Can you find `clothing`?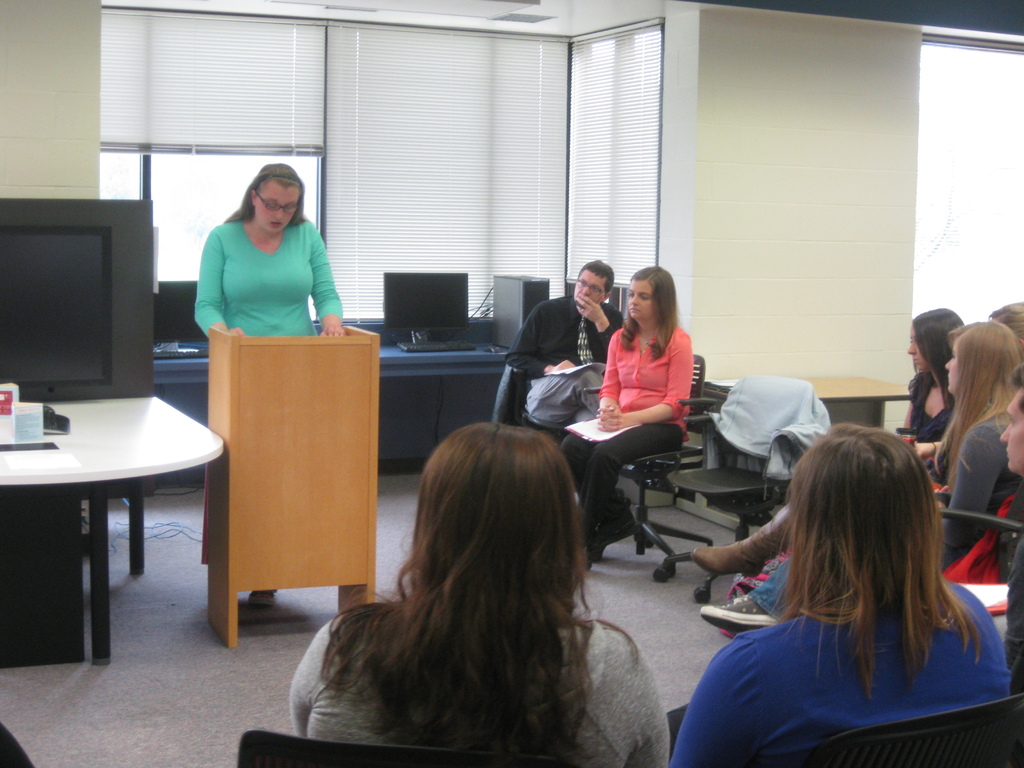
Yes, bounding box: {"left": 592, "top": 319, "right": 699, "bottom": 446}.
